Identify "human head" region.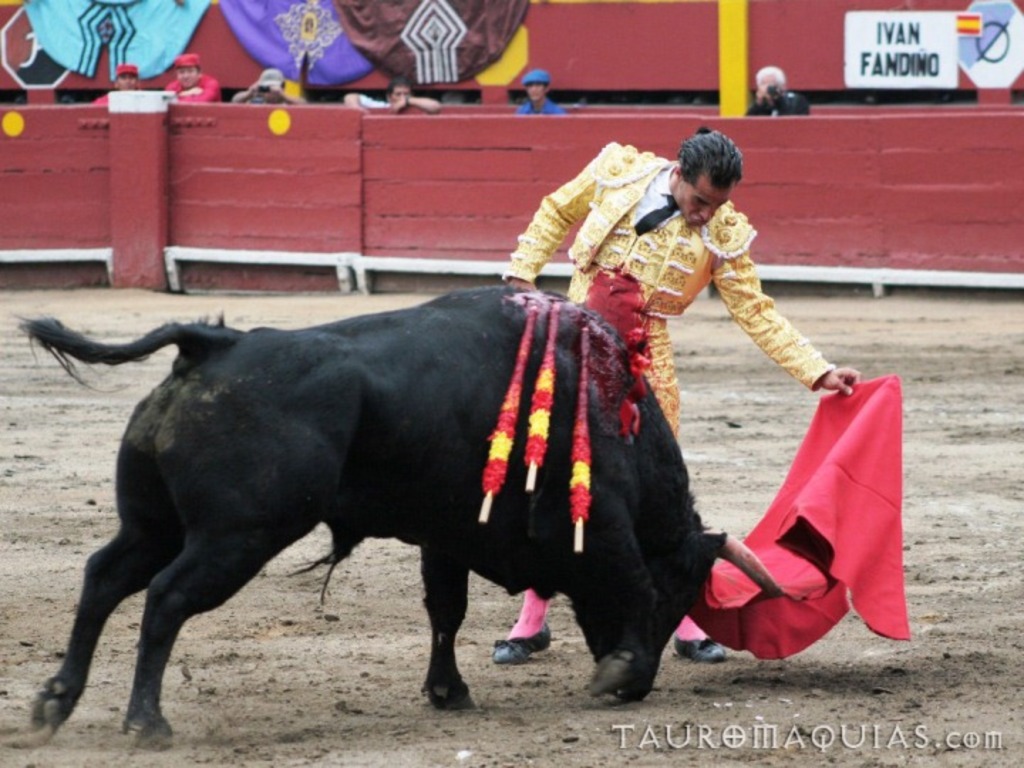
Region: box(747, 64, 796, 107).
